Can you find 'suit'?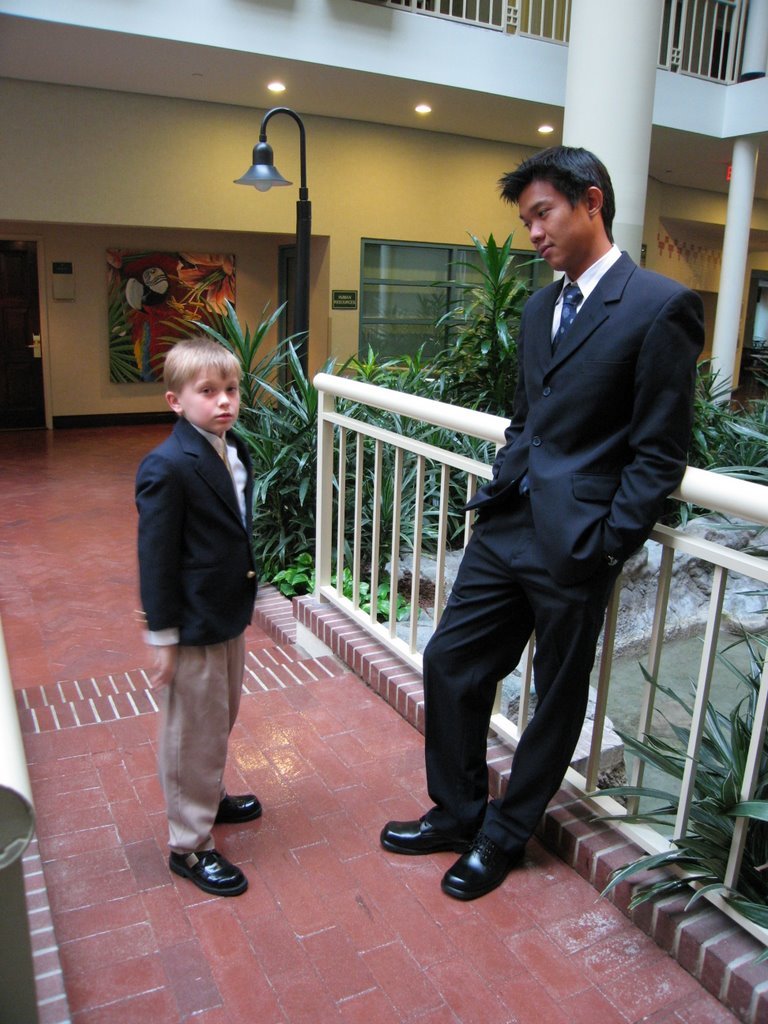
Yes, bounding box: region(398, 164, 700, 890).
